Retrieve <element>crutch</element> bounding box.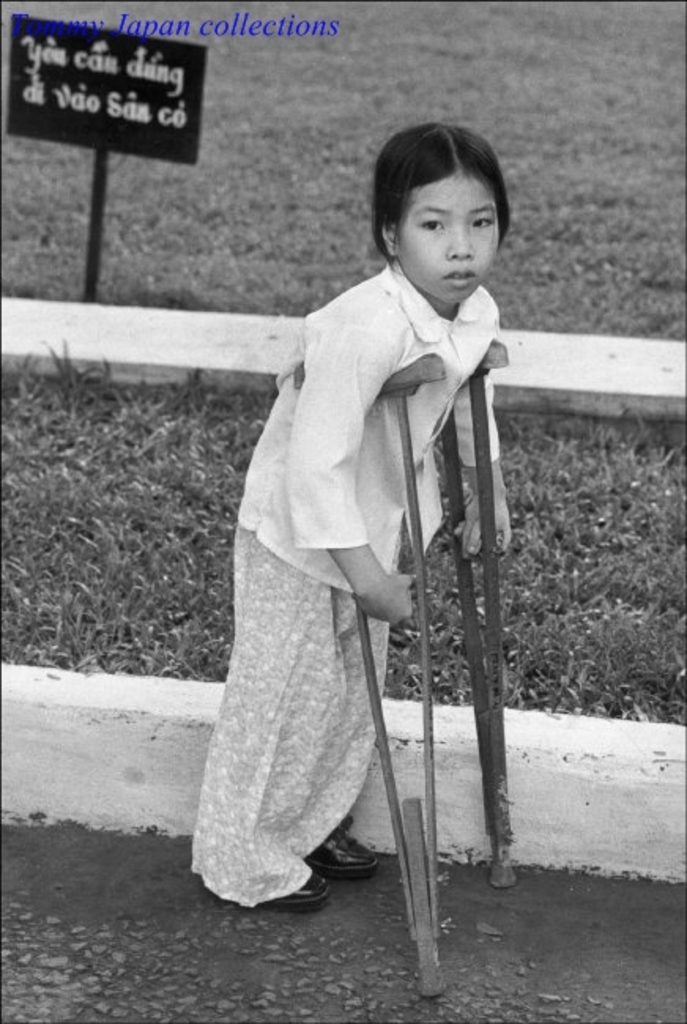
Bounding box: left=295, top=353, right=446, bottom=1005.
